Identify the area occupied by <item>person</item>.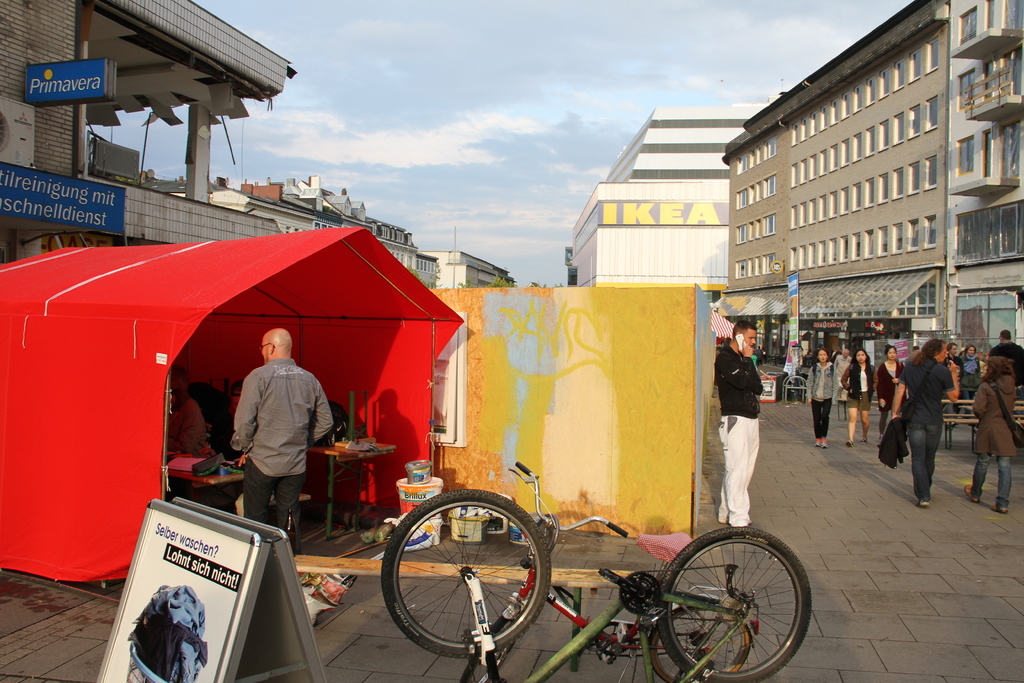
Area: (left=829, top=342, right=854, bottom=448).
